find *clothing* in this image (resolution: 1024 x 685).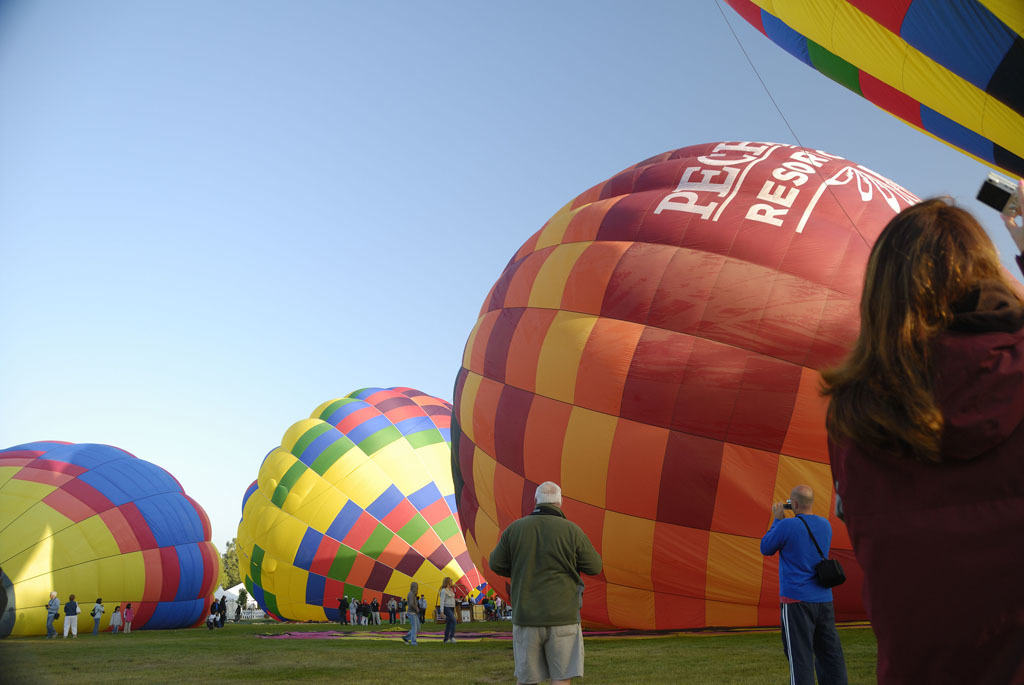
[left=60, top=602, right=80, bottom=634].
